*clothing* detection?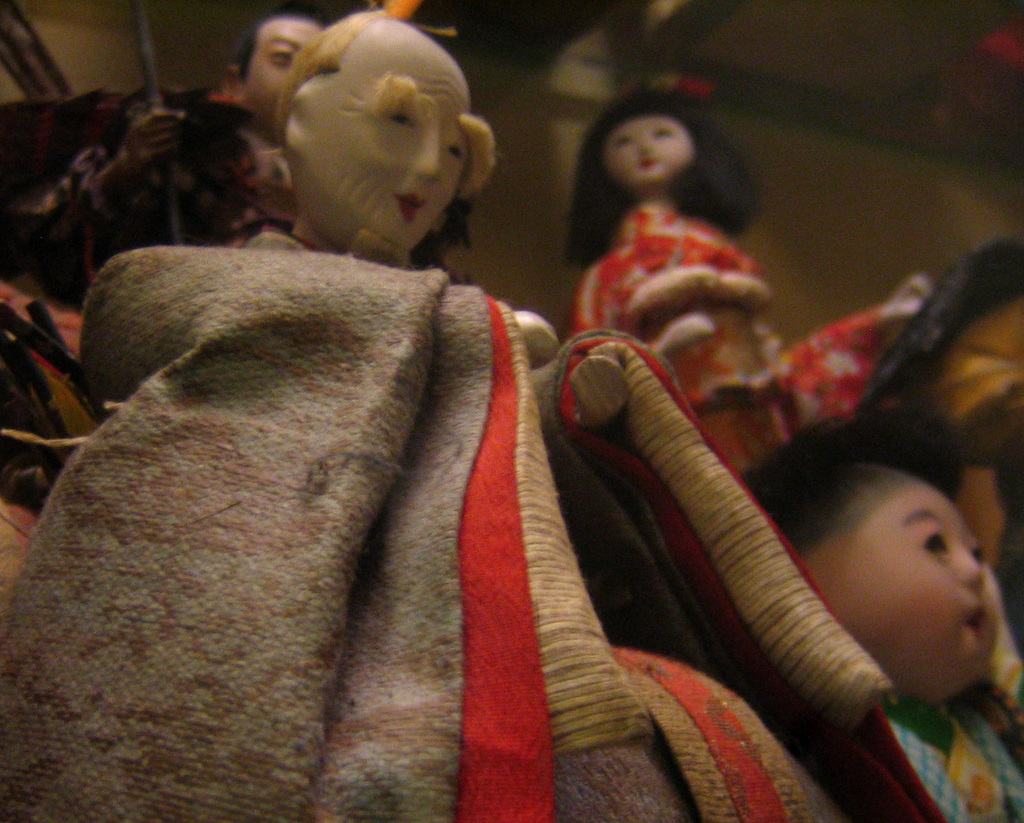
[859,232,1023,645]
